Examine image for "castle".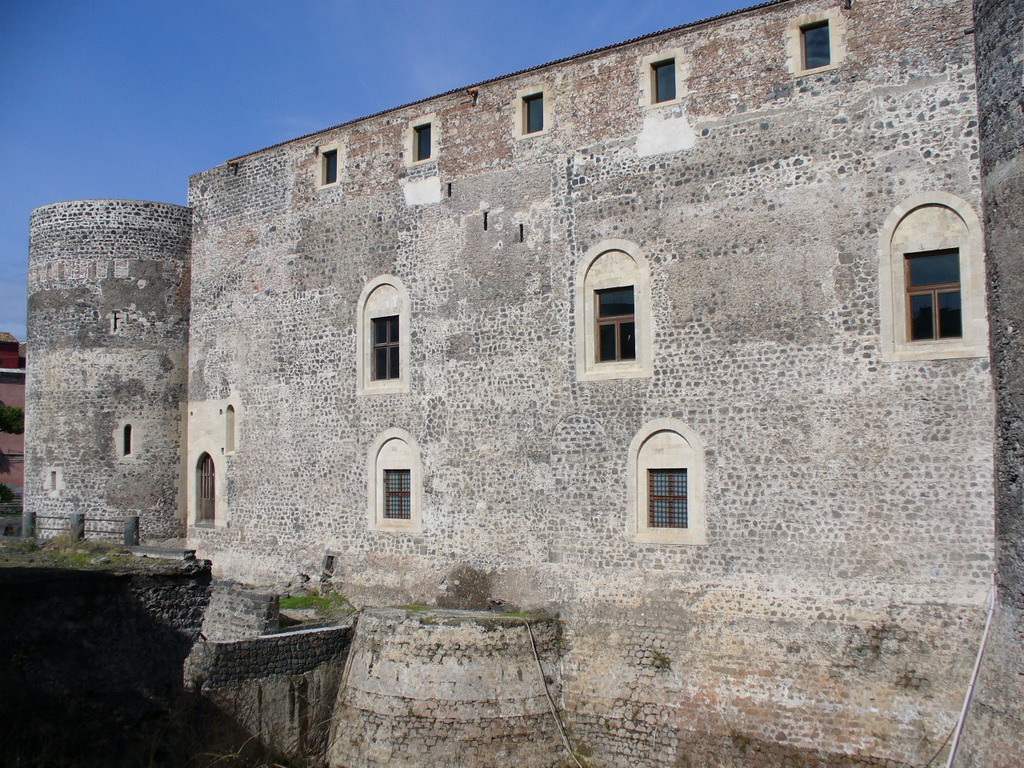
Examination result: bbox(0, 0, 1007, 681).
